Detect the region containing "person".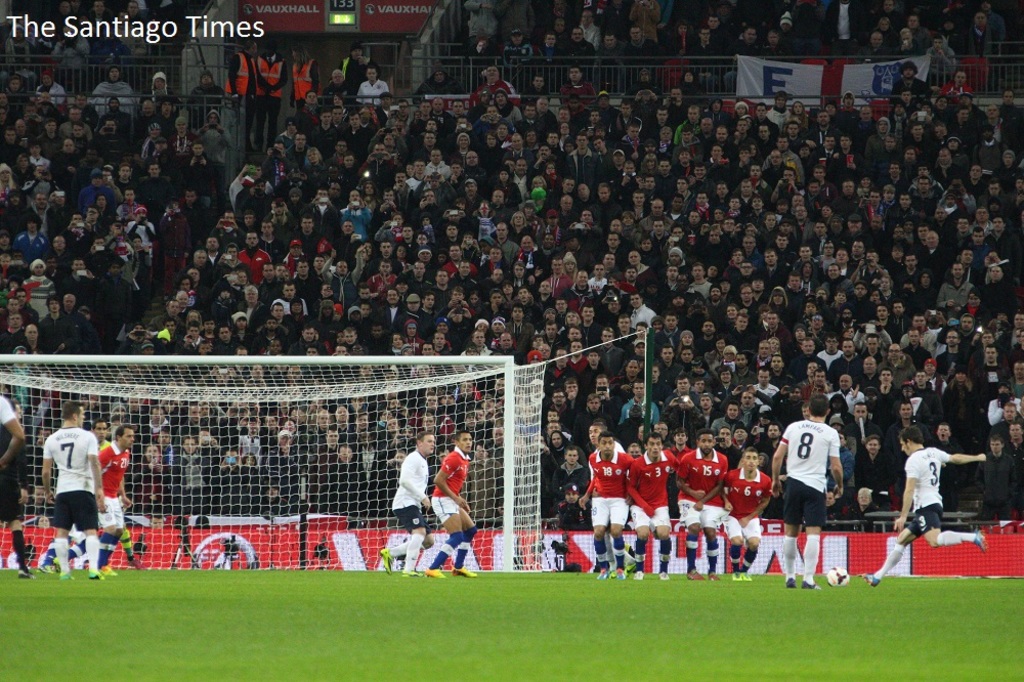
rect(39, 396, 111, 580).
